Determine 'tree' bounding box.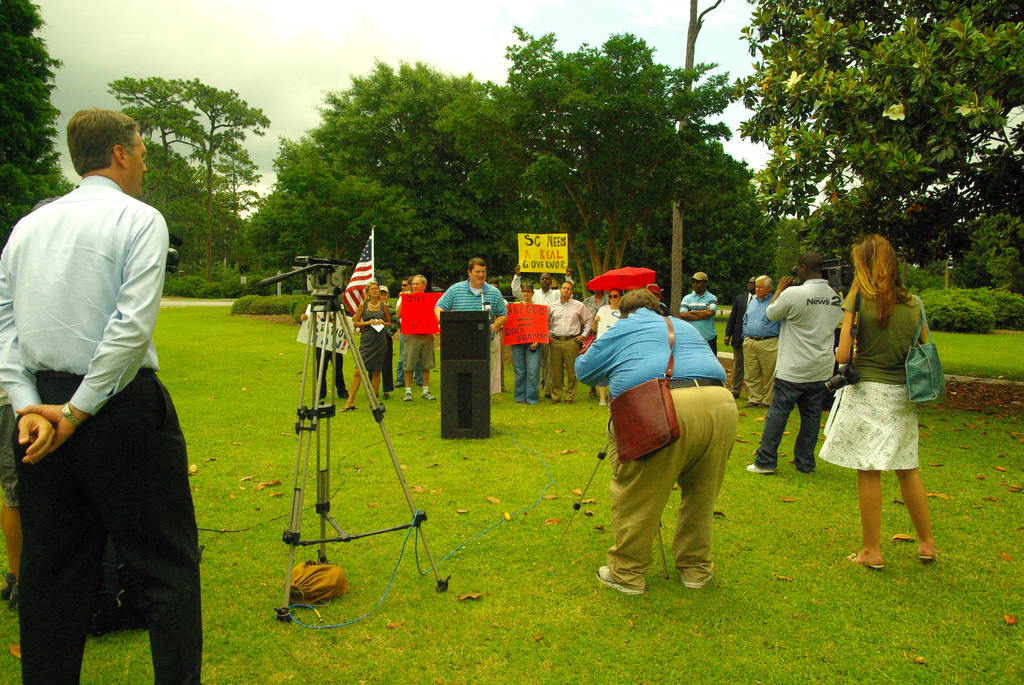
Determined: bbox(729, 0, 1023, 290).
